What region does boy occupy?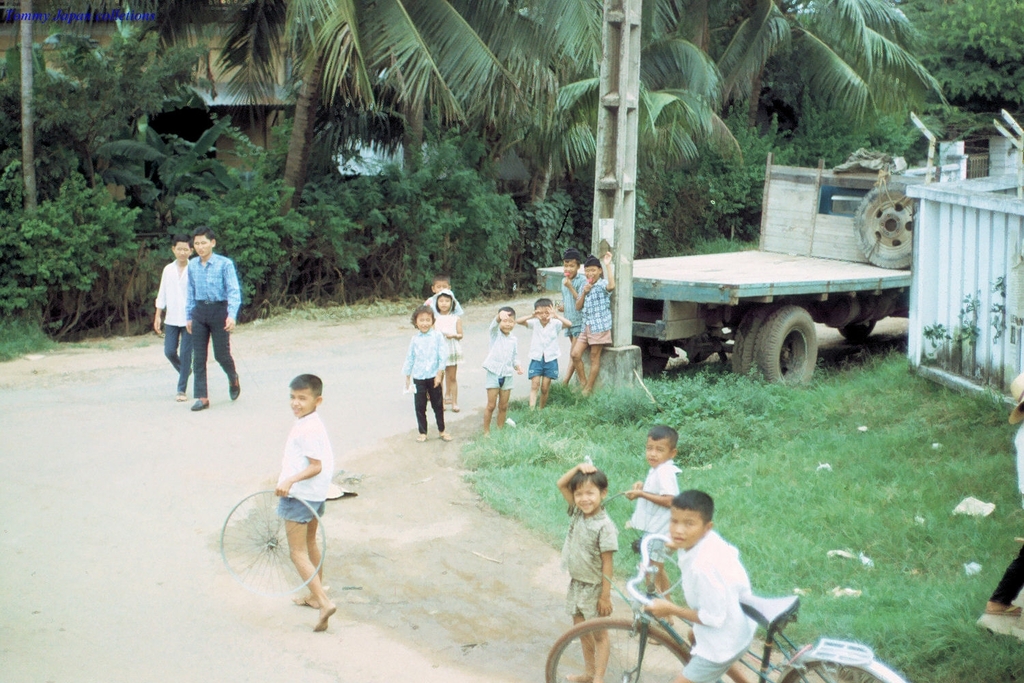
[556, 457, 619, 682].
